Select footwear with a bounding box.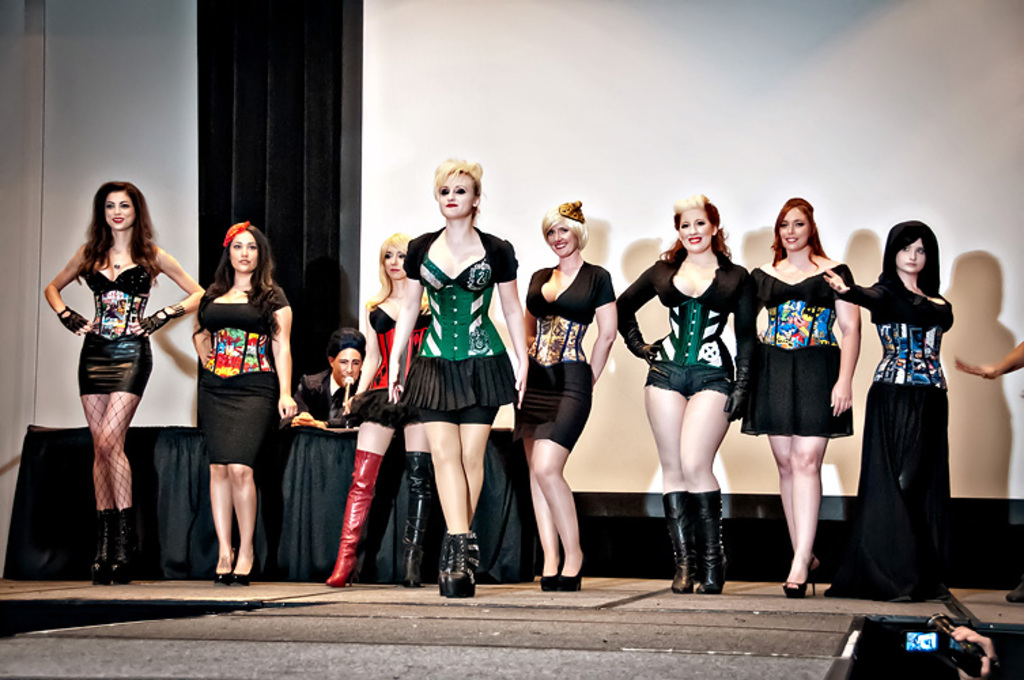
BBox(90, 509, 110, 588).
